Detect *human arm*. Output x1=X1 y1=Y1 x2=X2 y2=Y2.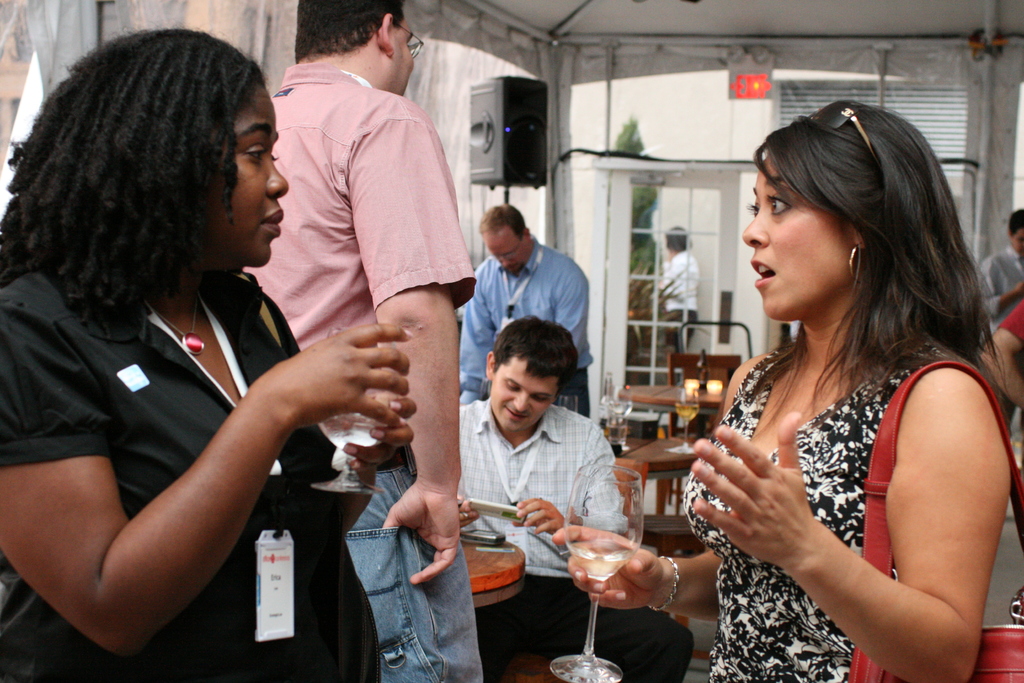
x1=558 y1=267 x2=595 y2=357.
